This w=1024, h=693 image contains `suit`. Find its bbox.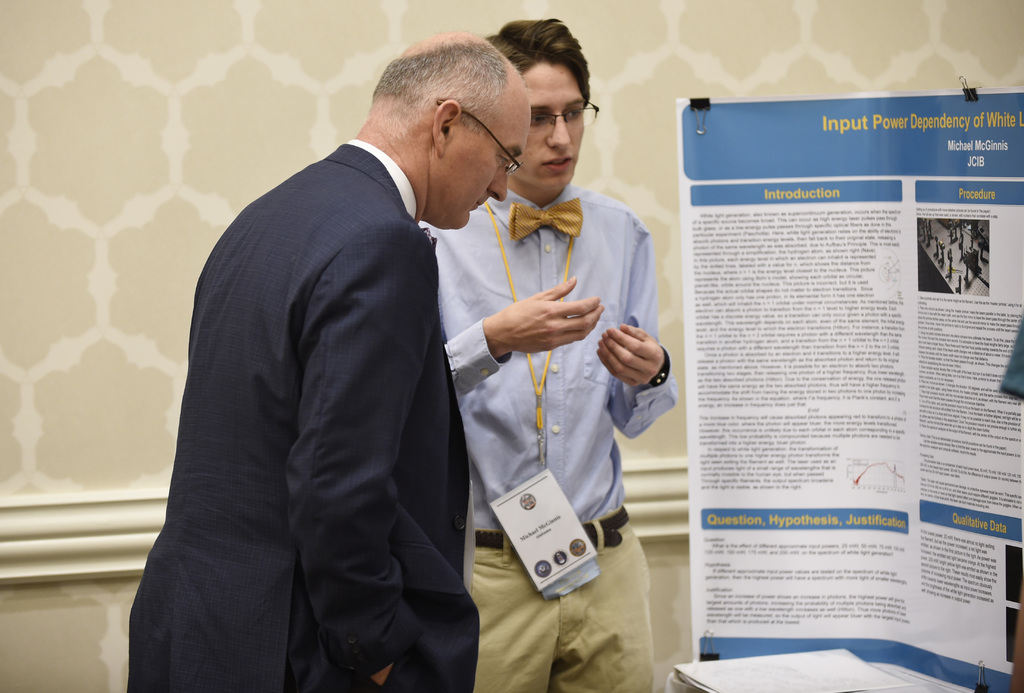
x1=140 y1=70 x2=492 y2=683.
